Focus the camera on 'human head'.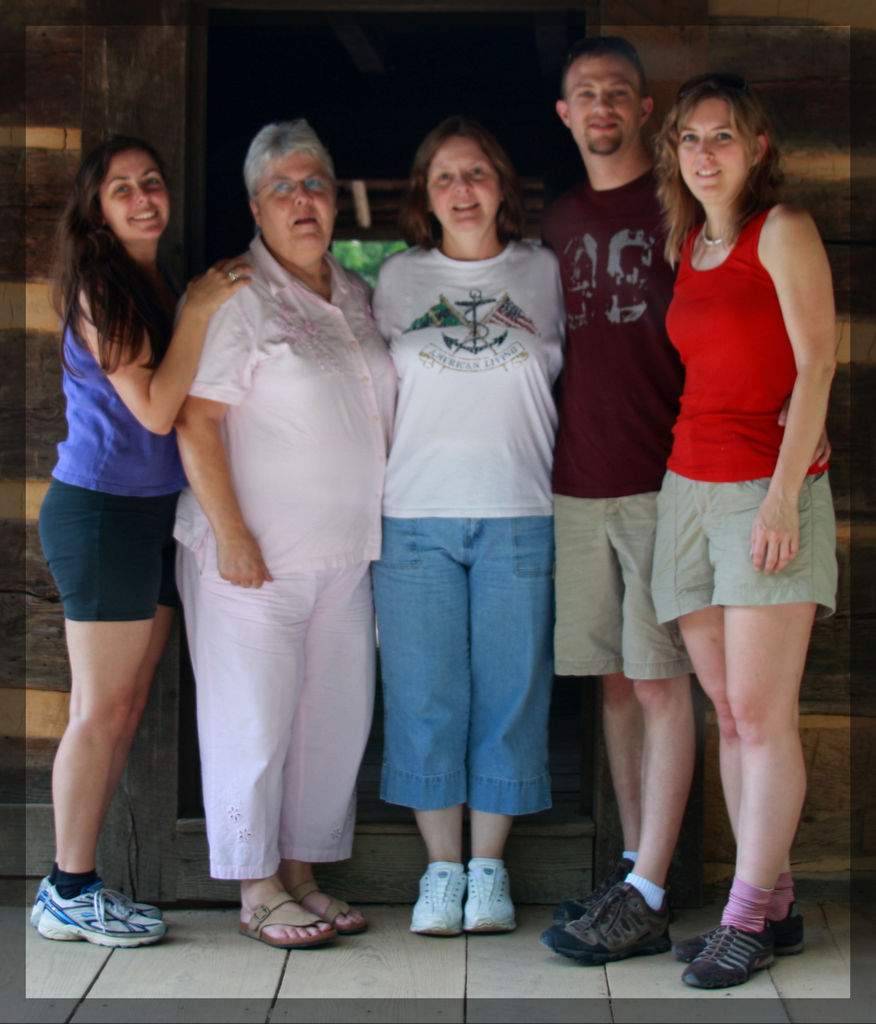
Focus region: pyautogui.locateOnScreen(551, 38, 656, 155).
